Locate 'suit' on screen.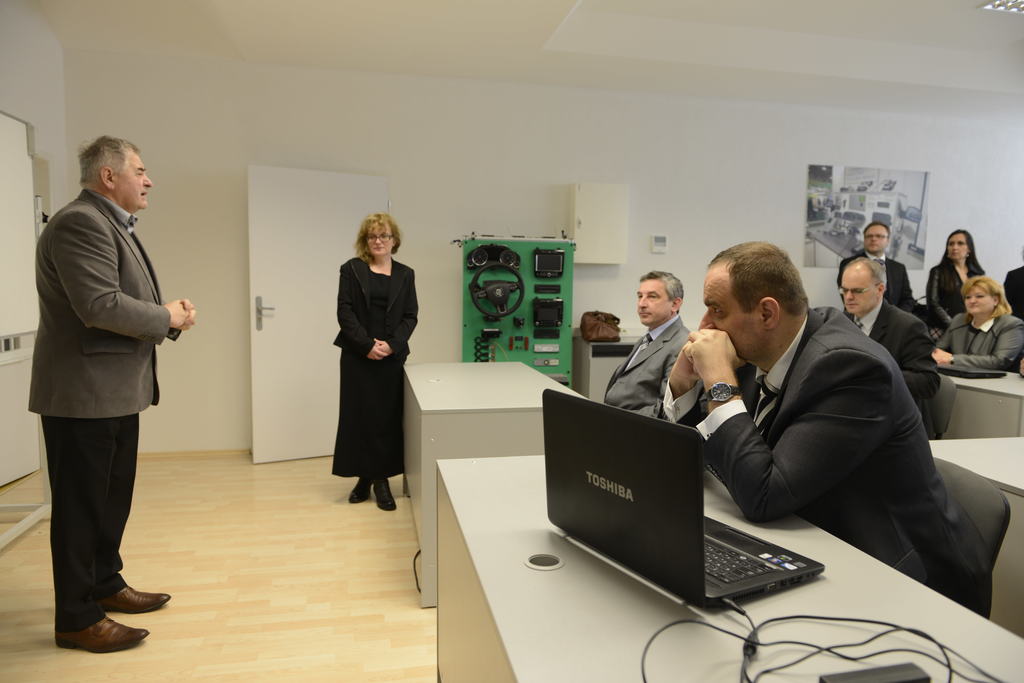
On screen at <region>838, 296, 941, 443</region>.
